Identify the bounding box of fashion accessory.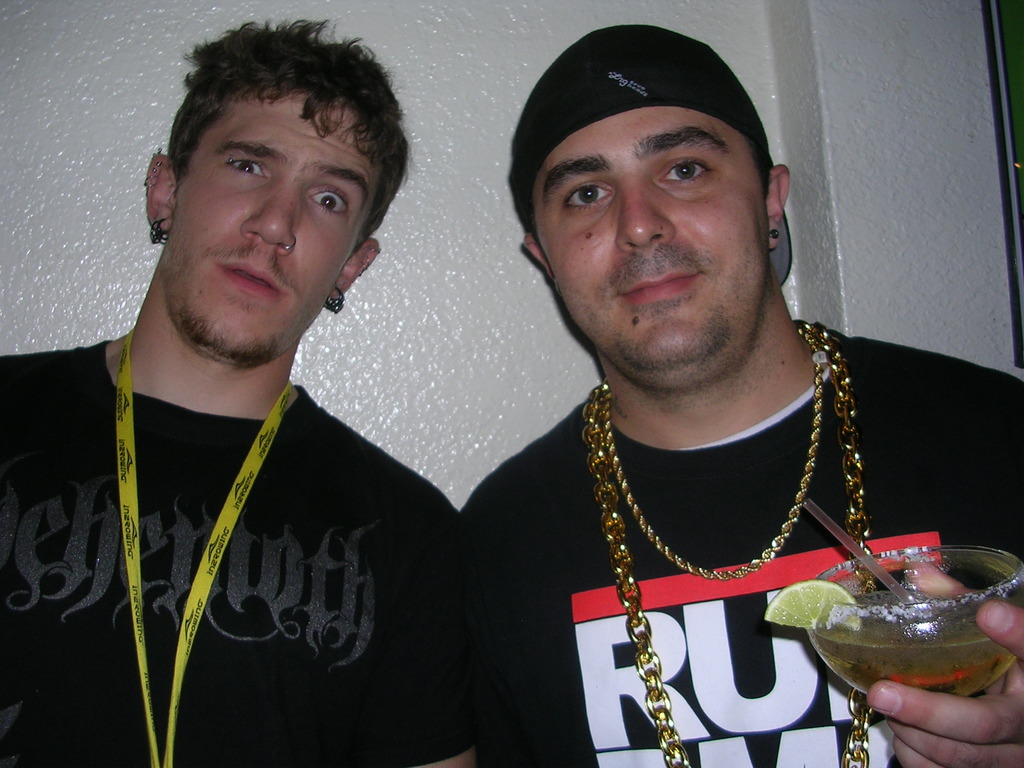
bbox=(513, 25, 792, 282).
